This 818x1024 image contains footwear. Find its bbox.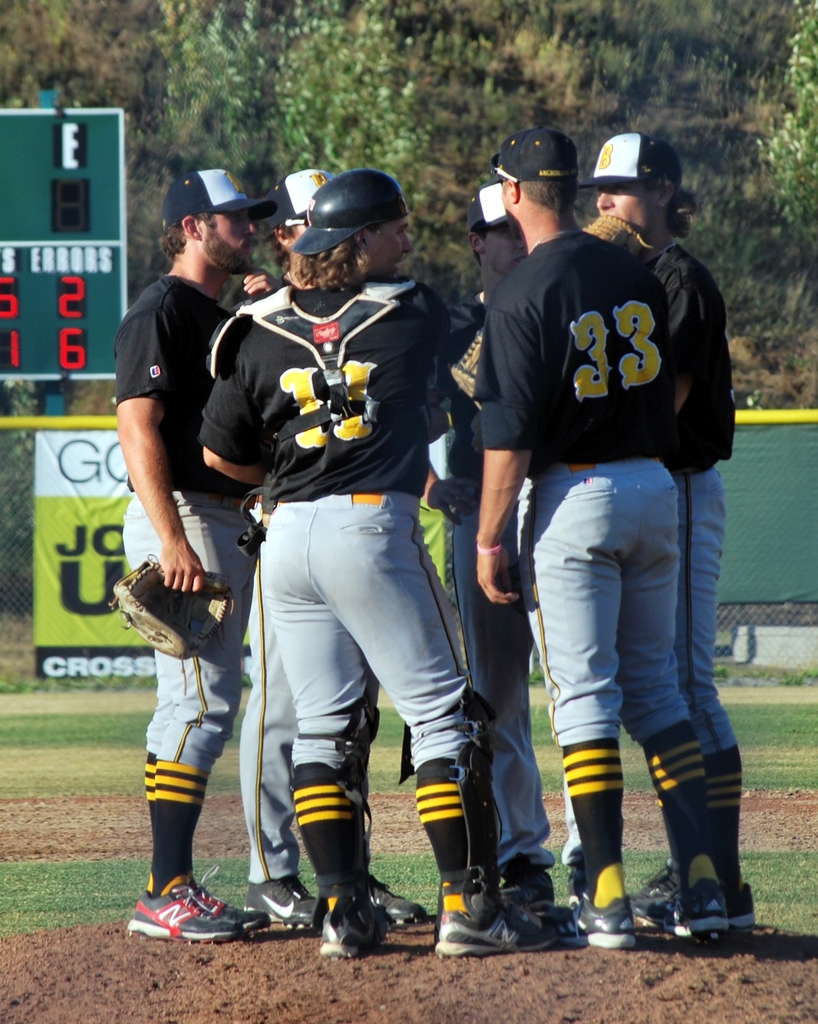
locate(363, 881, 427, 922).
